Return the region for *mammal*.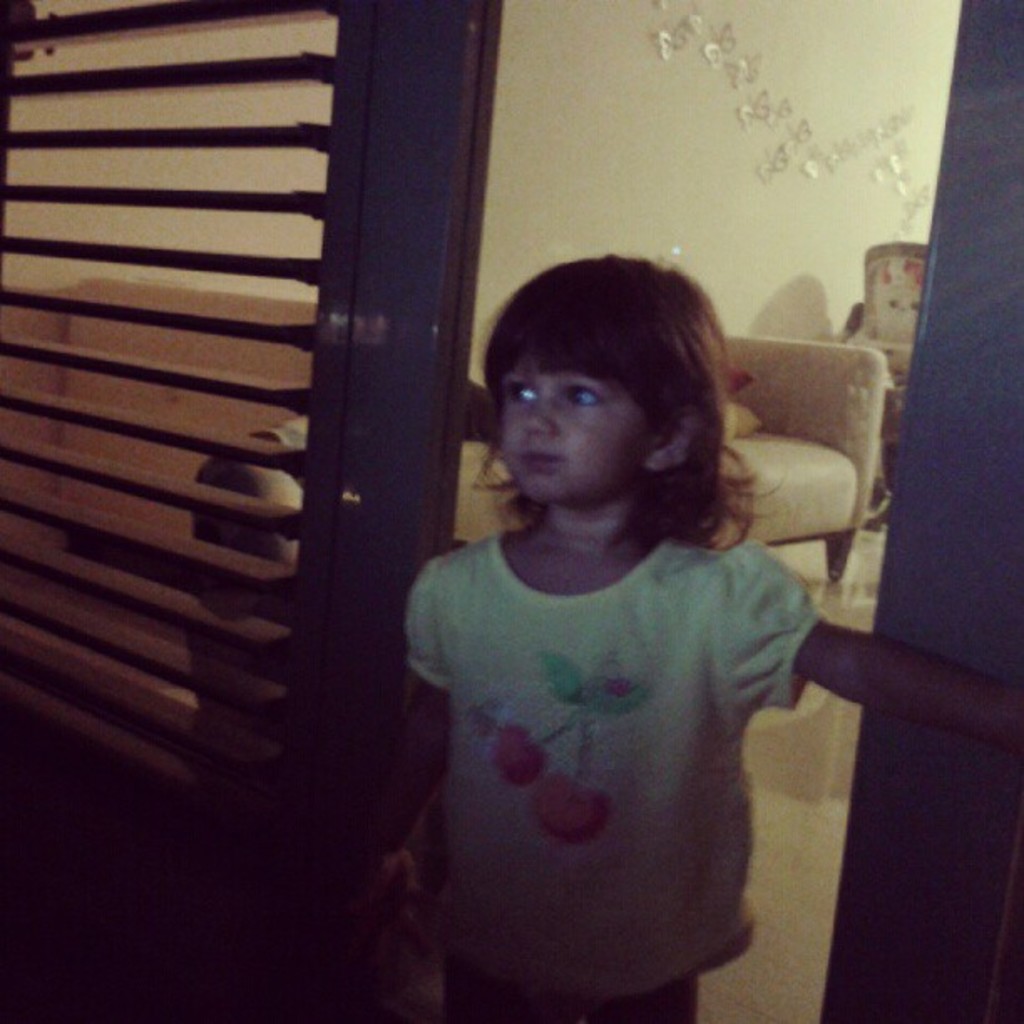
{"left": 326, "top": 358, "right": 860, "bottom": 1009}.
